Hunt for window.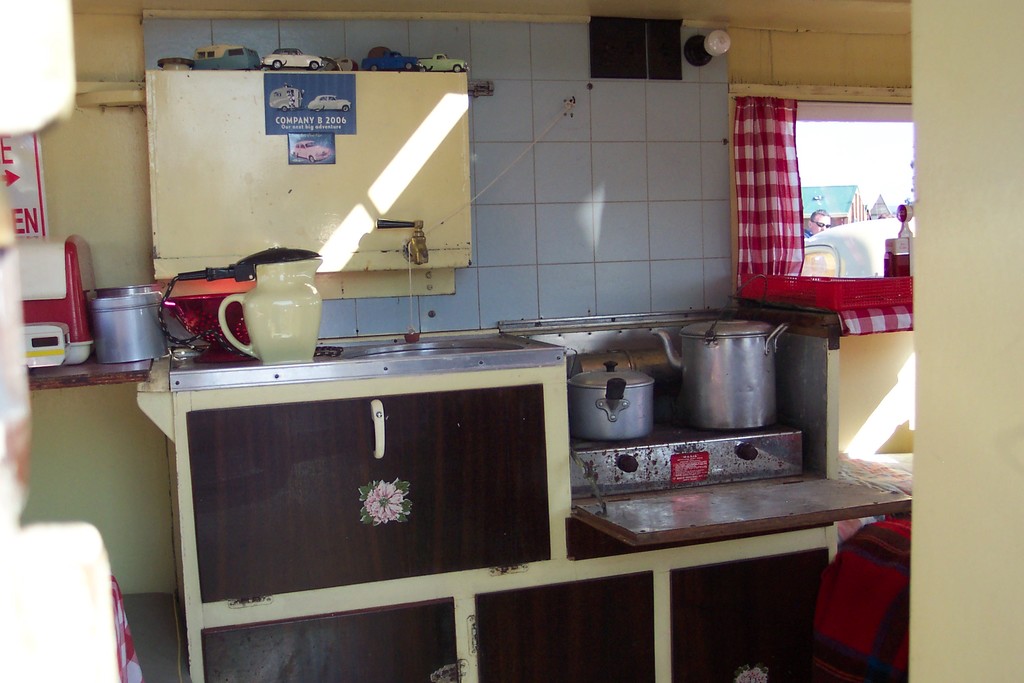
Hunted down at x1=728, y1=99, x2=913, y2=304.
